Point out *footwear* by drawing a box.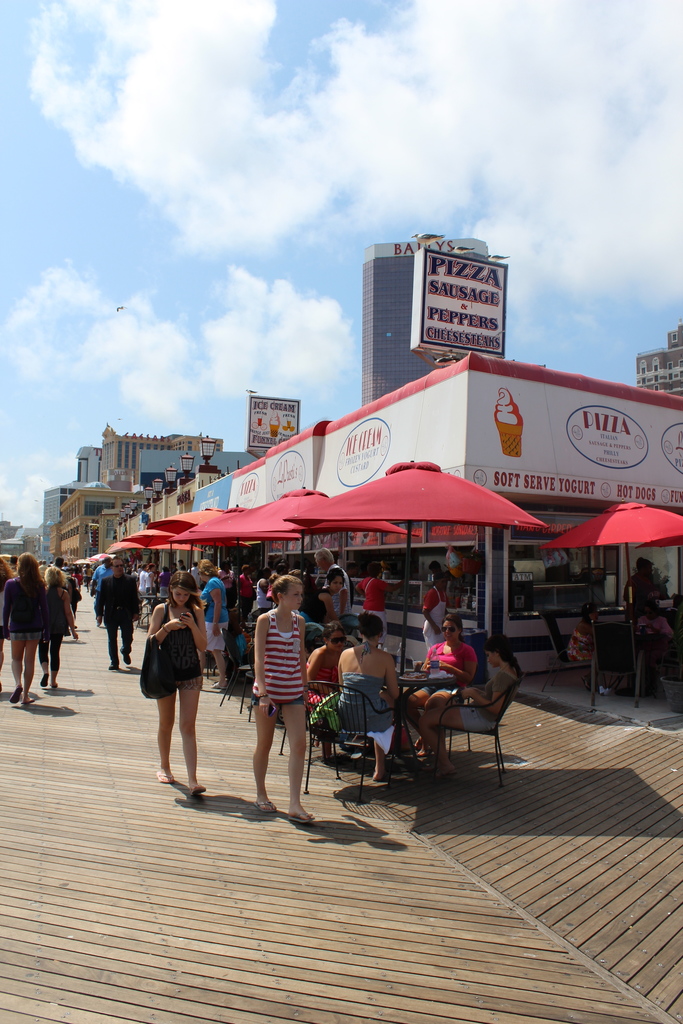
[x1=10, y1=687, x2=24, y2=703].
